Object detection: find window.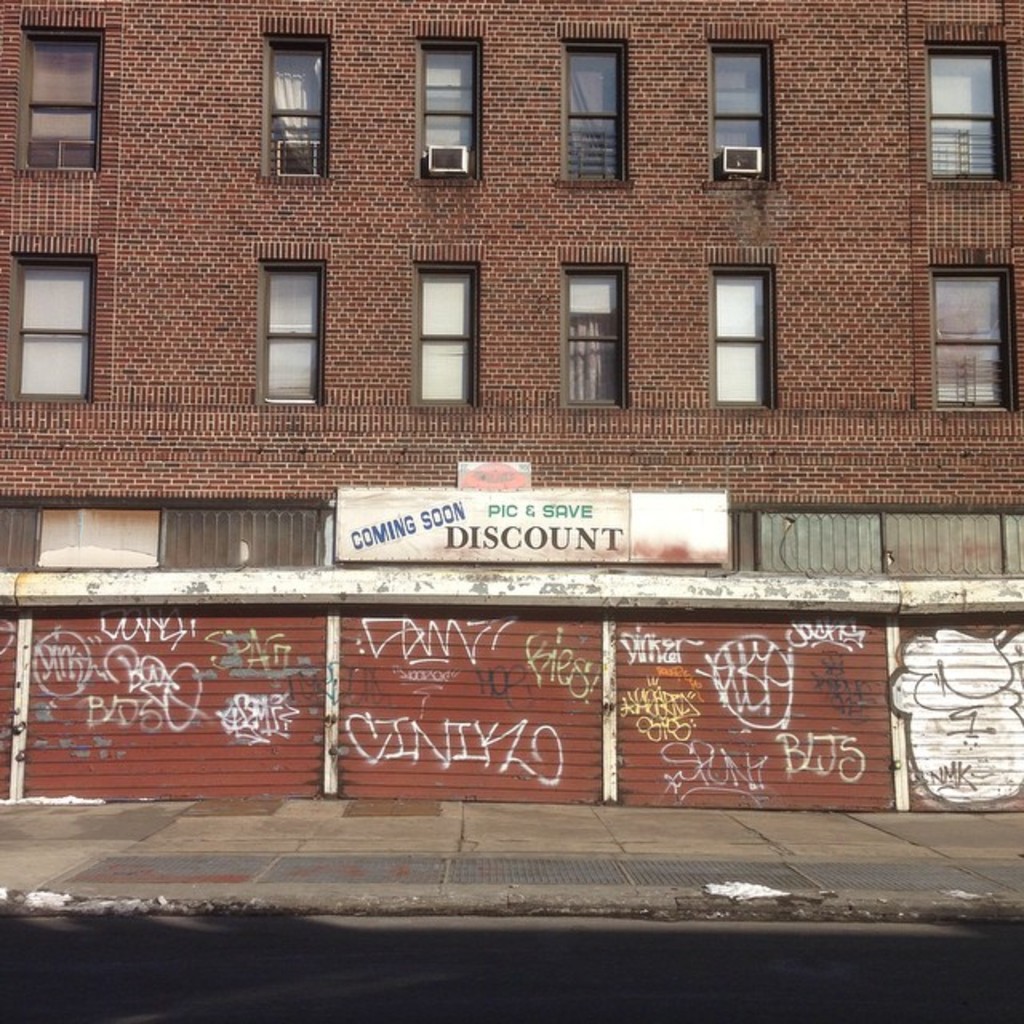
l=558, t=264, r=629, b=408.
